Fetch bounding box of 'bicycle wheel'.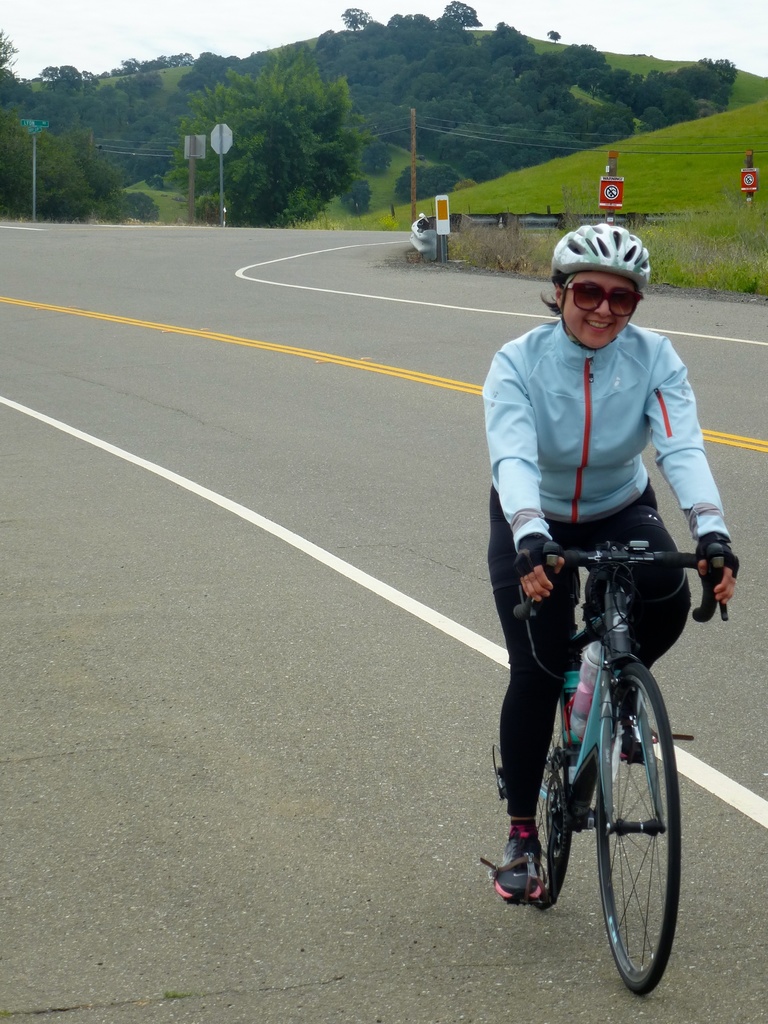
Bbox: [x1=528, y1=719, x2=567, y2=909].
